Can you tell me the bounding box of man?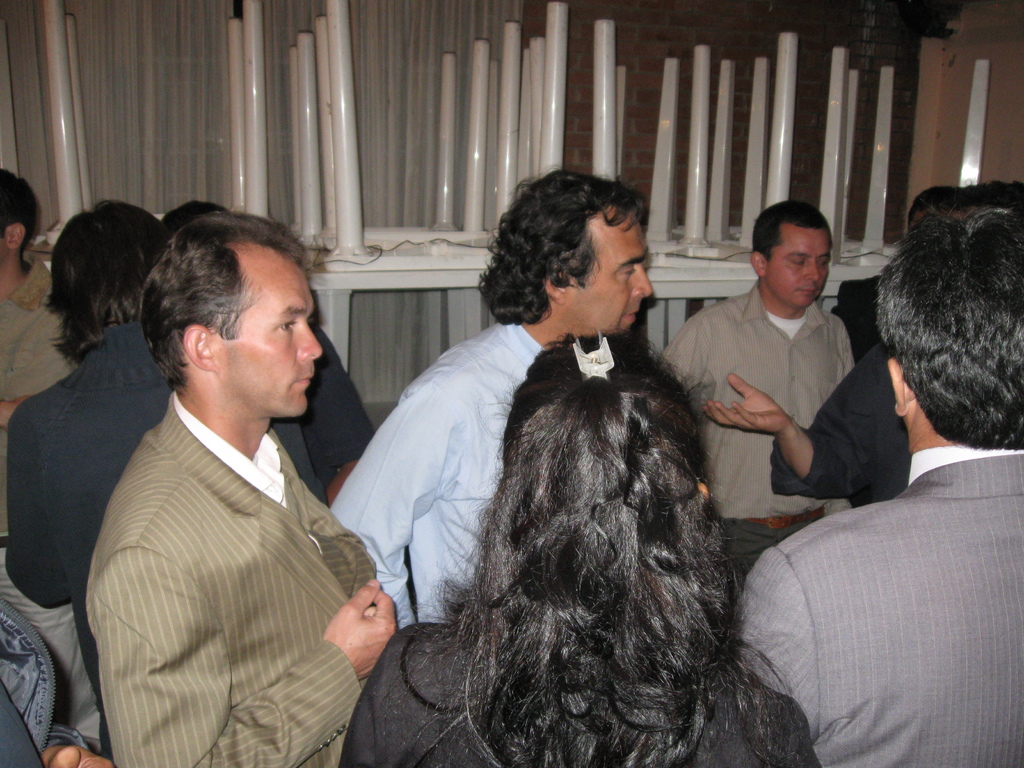
x1=84 y1=208 x2=398 y2=767.
